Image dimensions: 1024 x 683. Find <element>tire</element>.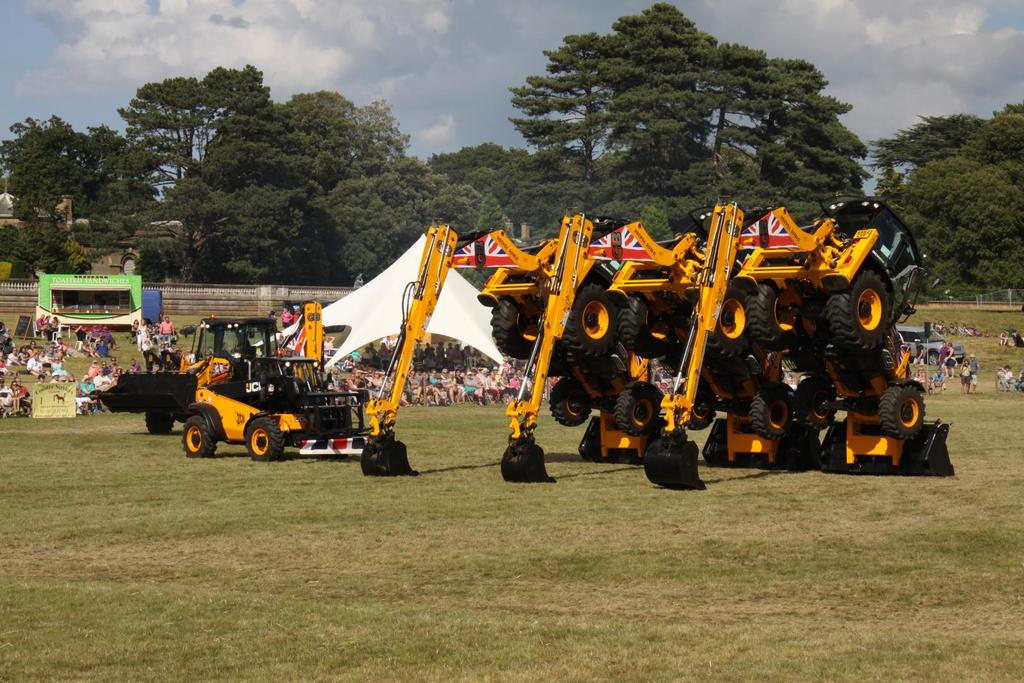
pyautogui.locateOnScreen(557, 284, 619, 364).
